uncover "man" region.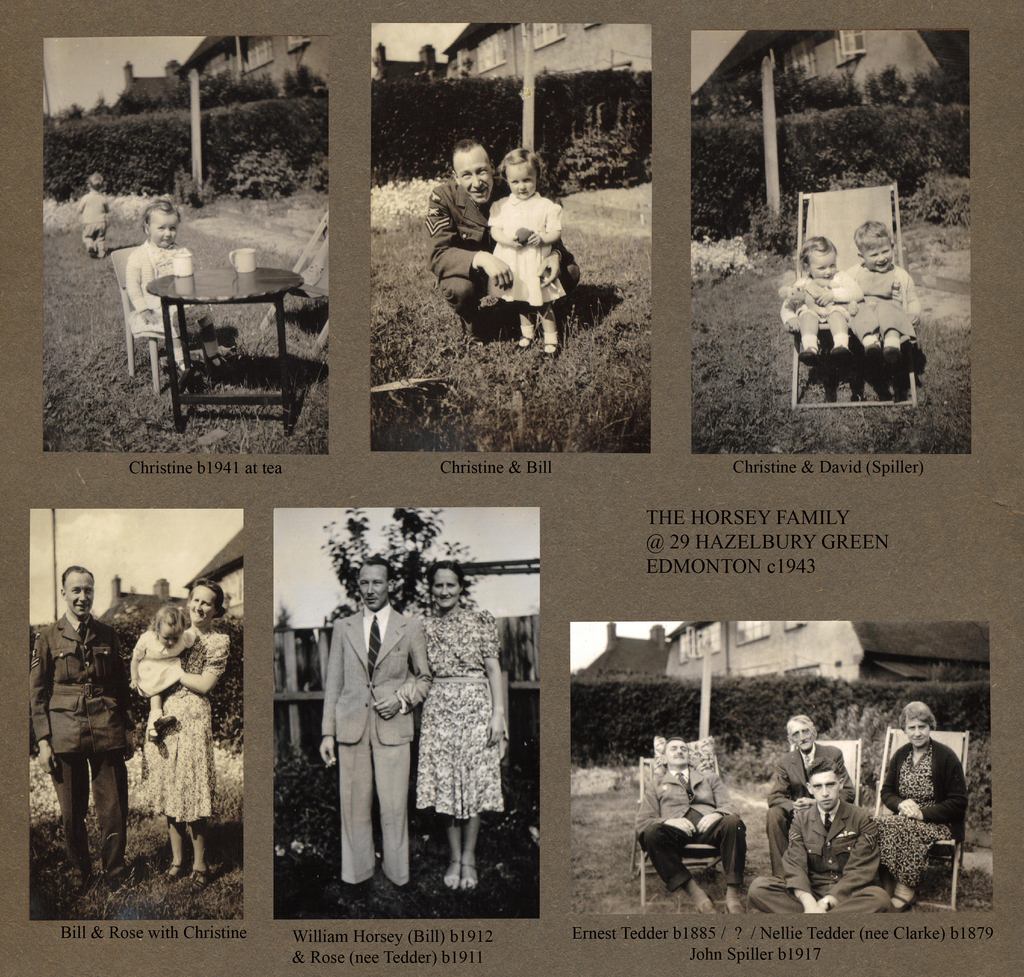
Uncovered: (left=307, top=556, right=422, bottom=904).
